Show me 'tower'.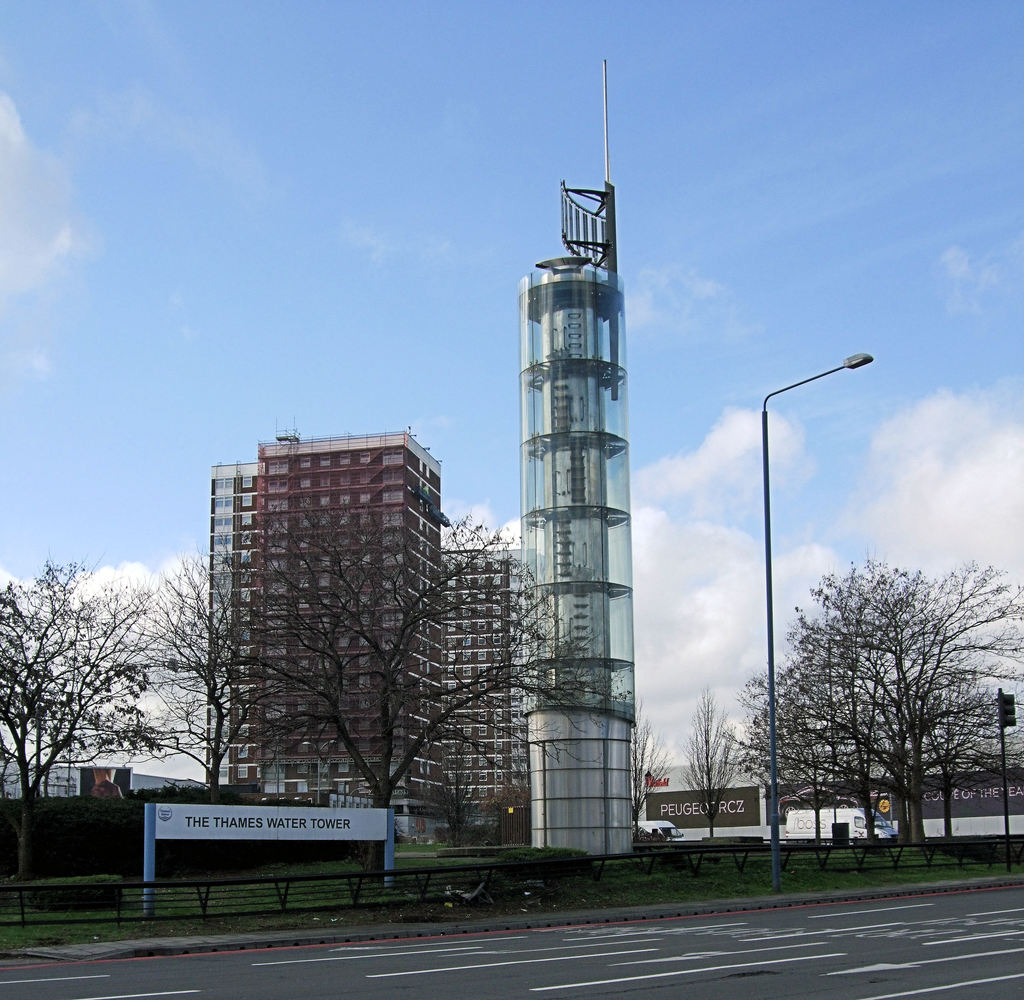
'tower' is here: 224, 433, 534, 855.
